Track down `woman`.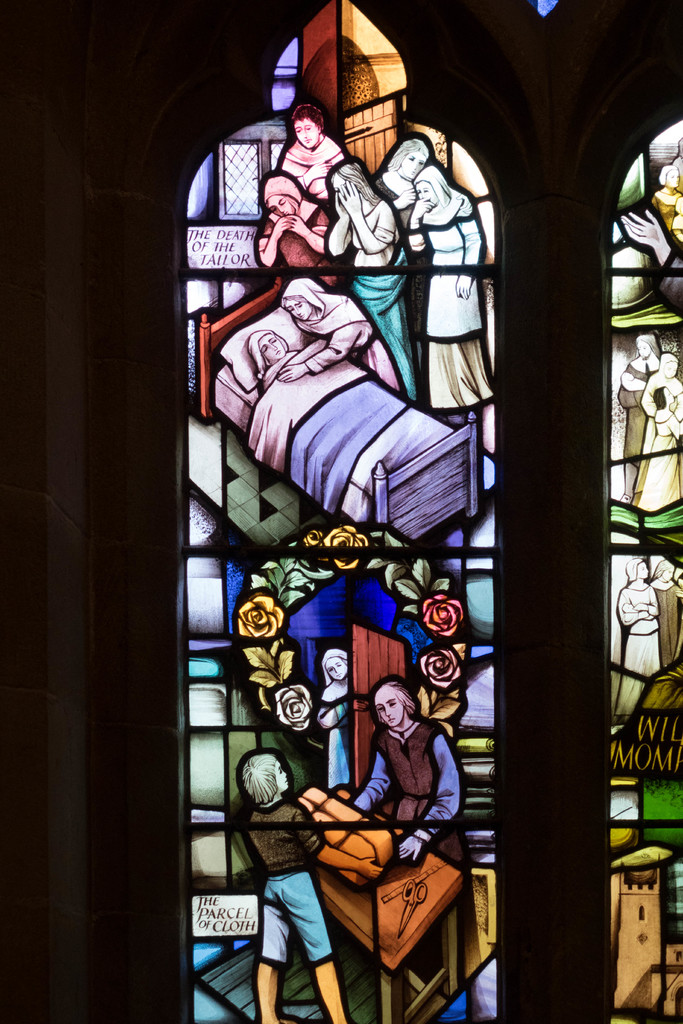
Tracked to x1=320 y1=647 x2=352 y2=791.
